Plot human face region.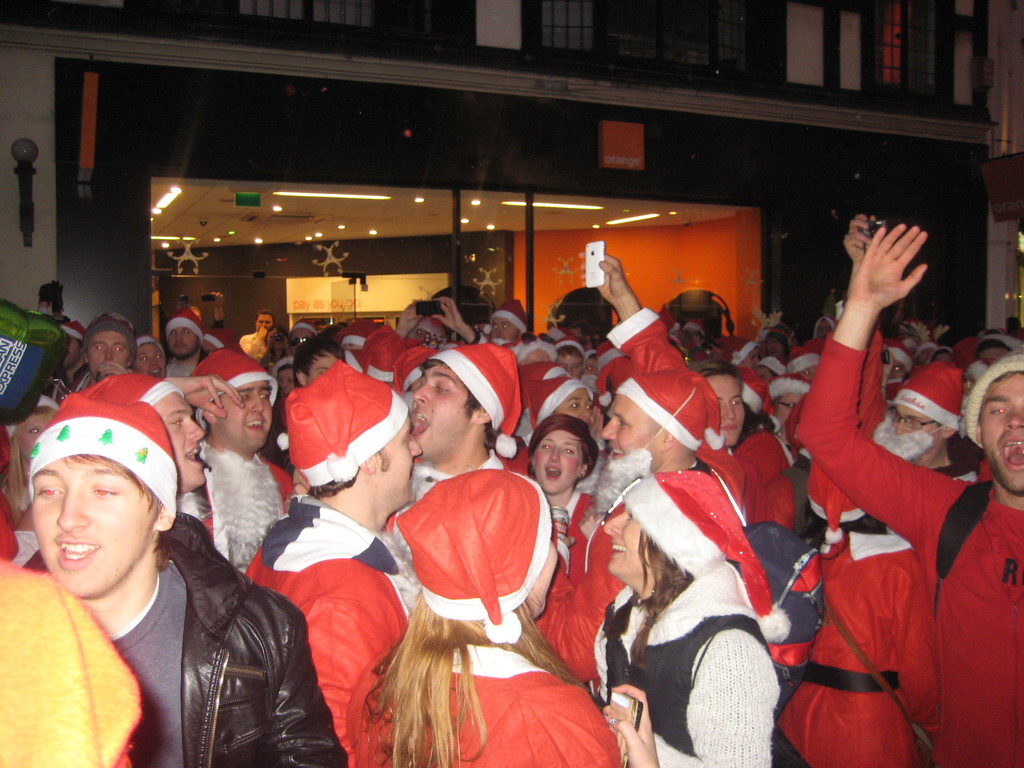
Plotted at detection(412, 362, 467, 461).
